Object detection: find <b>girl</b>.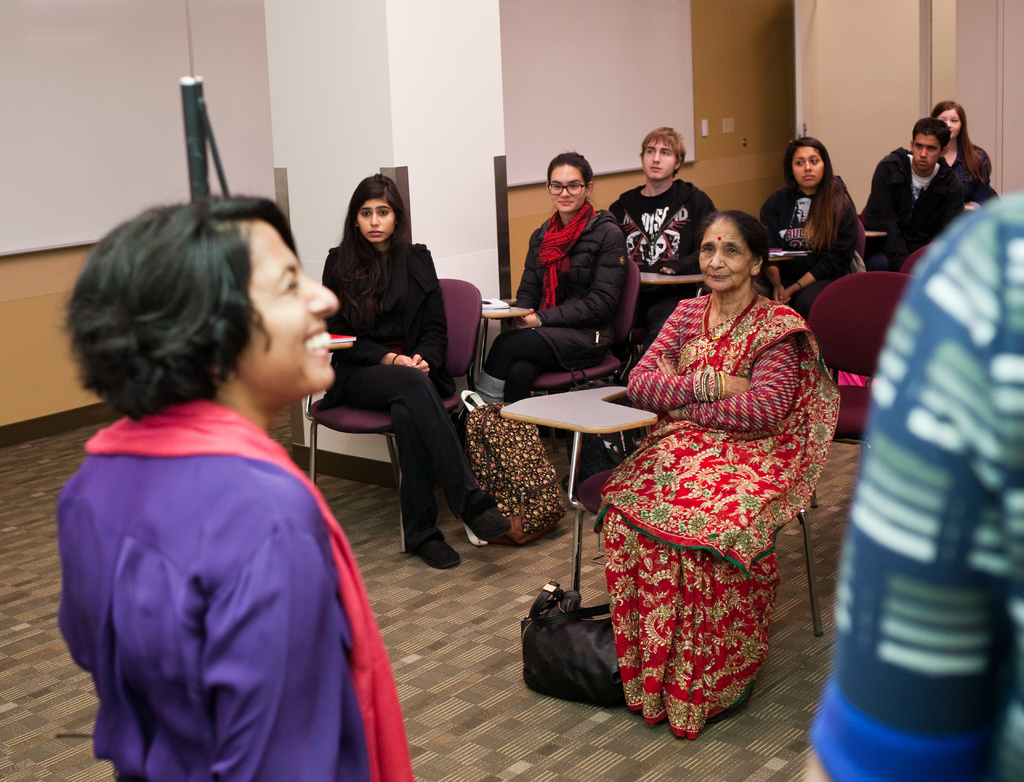
[left=931, top=100, right=984, bottom=208].
